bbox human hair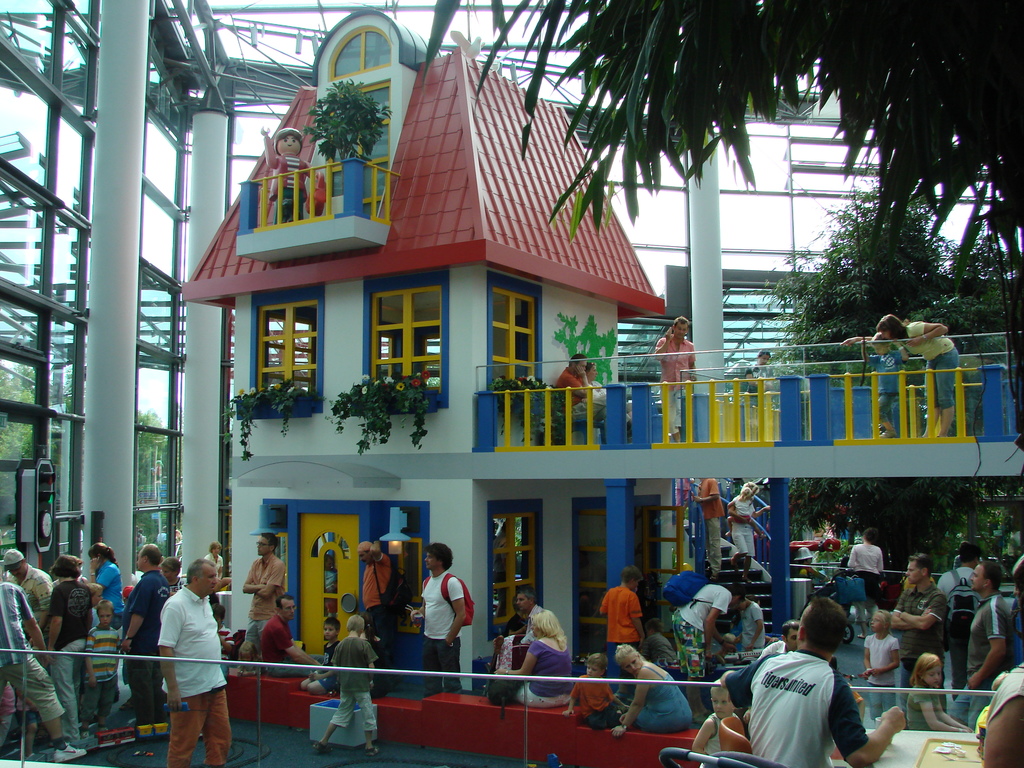
[161,555,181,571]
